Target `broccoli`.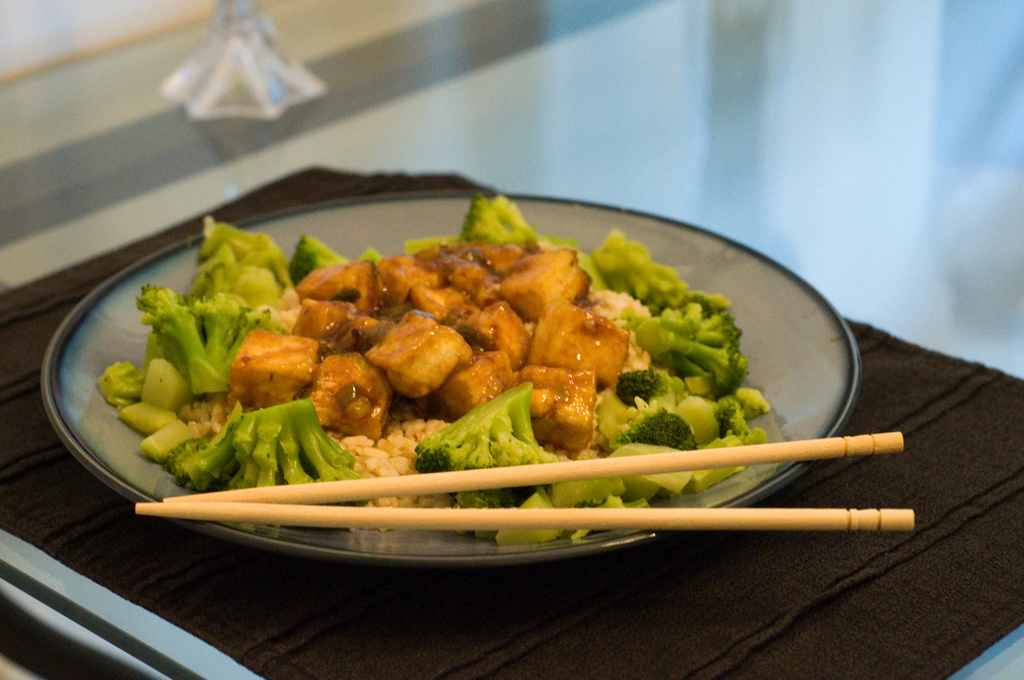
Target region: 716, 403, 754, 437.
